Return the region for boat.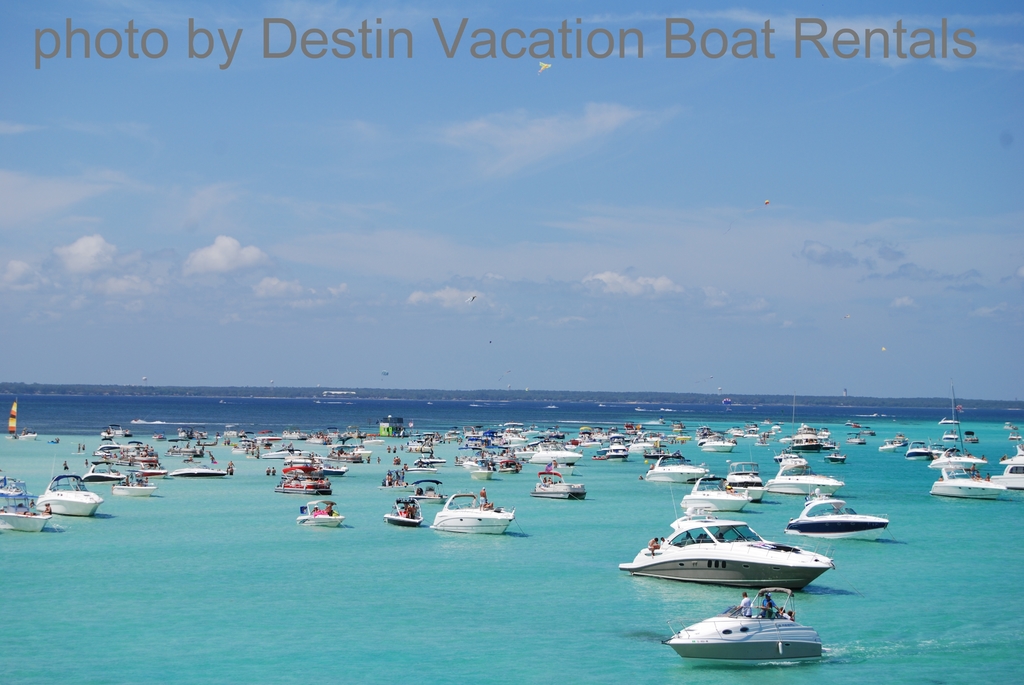
locate(943, 427, 961, 442).
